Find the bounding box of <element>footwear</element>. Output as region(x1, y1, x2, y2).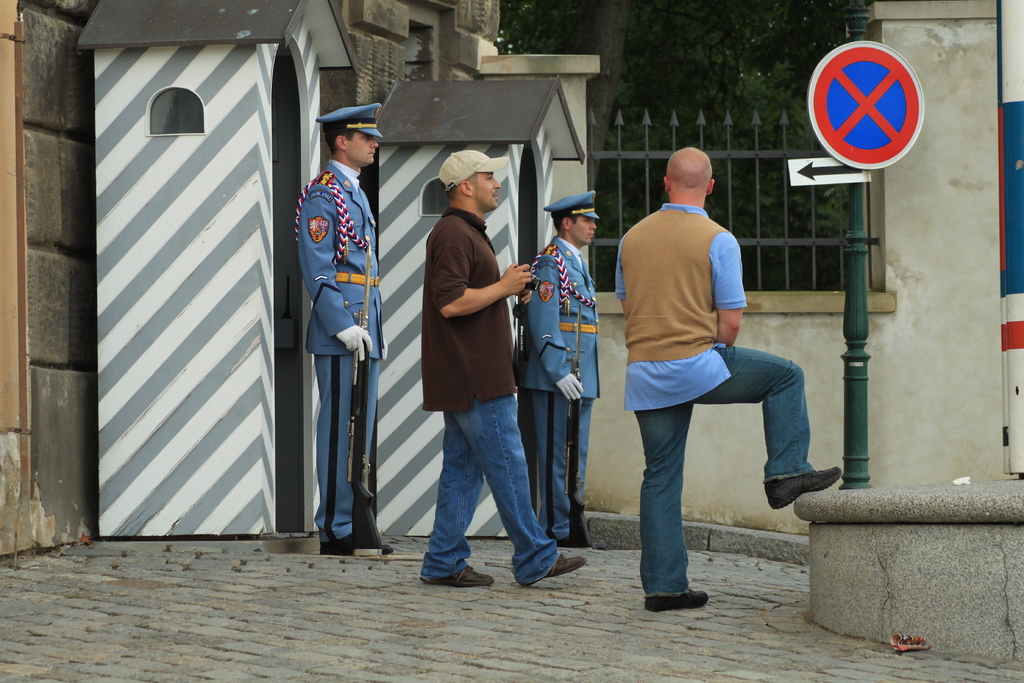
region(764, 471, 842, 509).
